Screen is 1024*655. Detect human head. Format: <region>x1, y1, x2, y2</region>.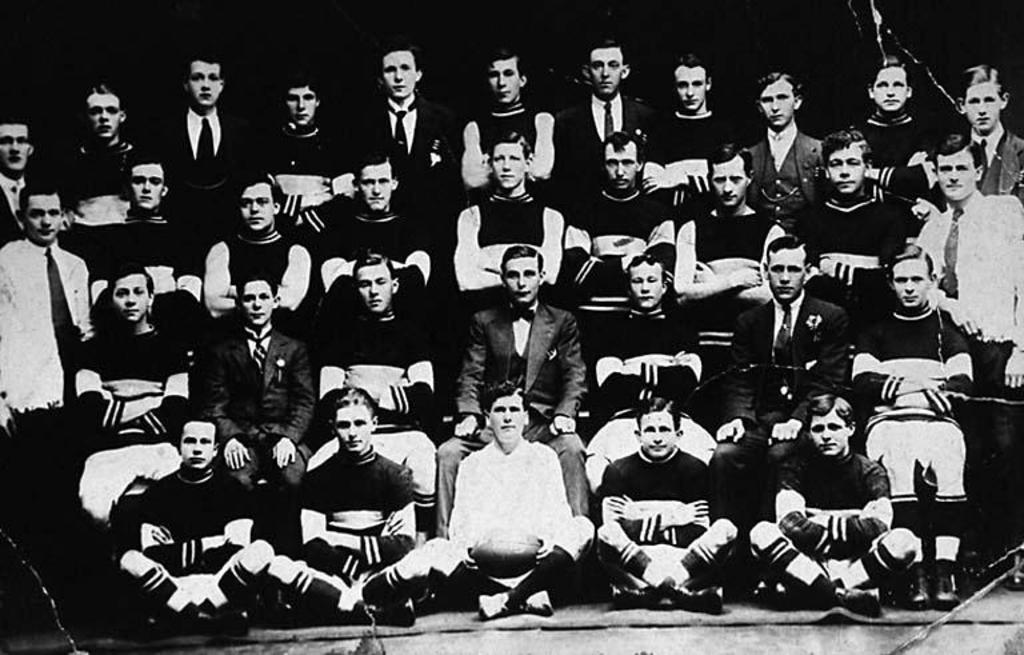
<region>672, 55, 712, 111</region>.
